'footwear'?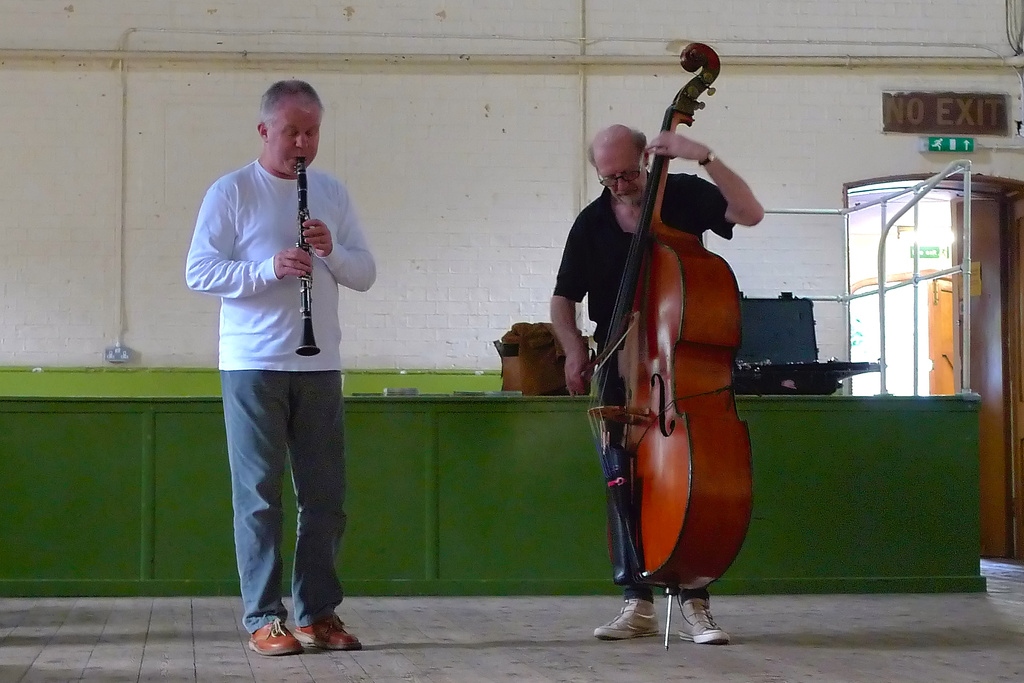
248 607 303 656
